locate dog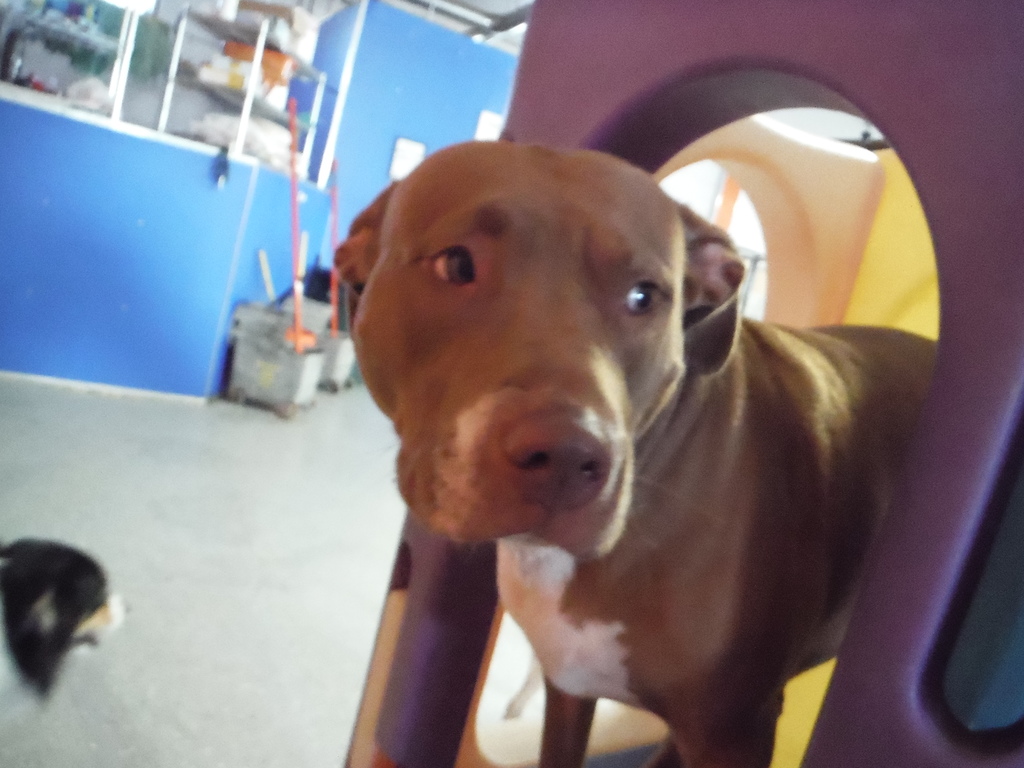
Rect(328, 134, 941, 767)
